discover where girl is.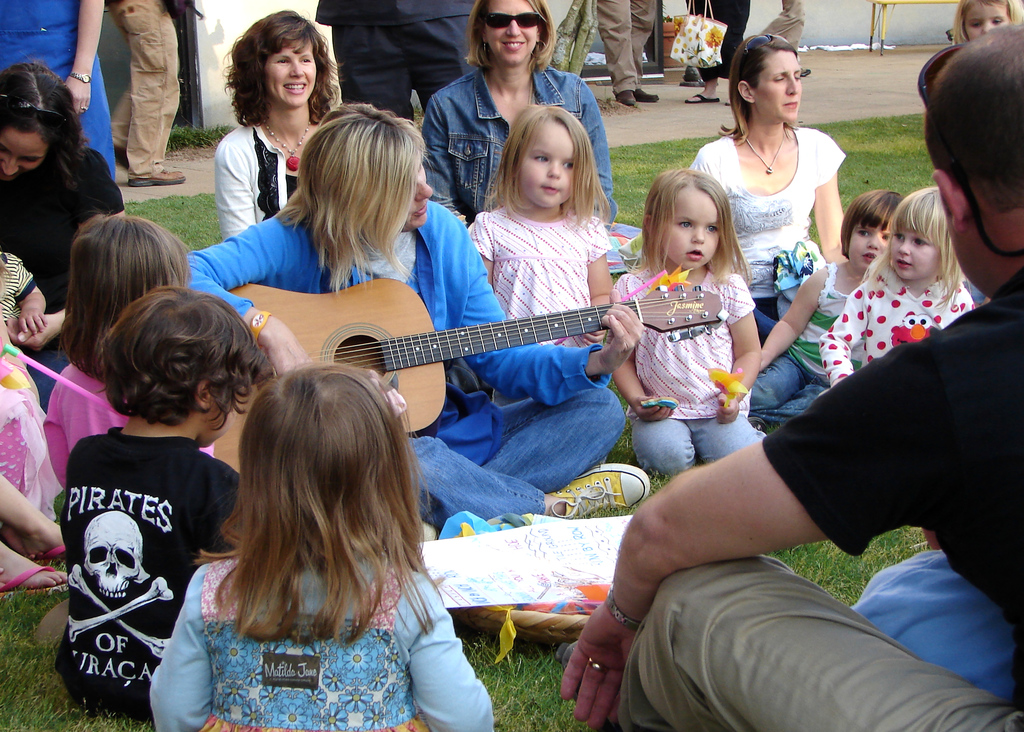
Discovered at select_region(40, 199, 221, 493).
